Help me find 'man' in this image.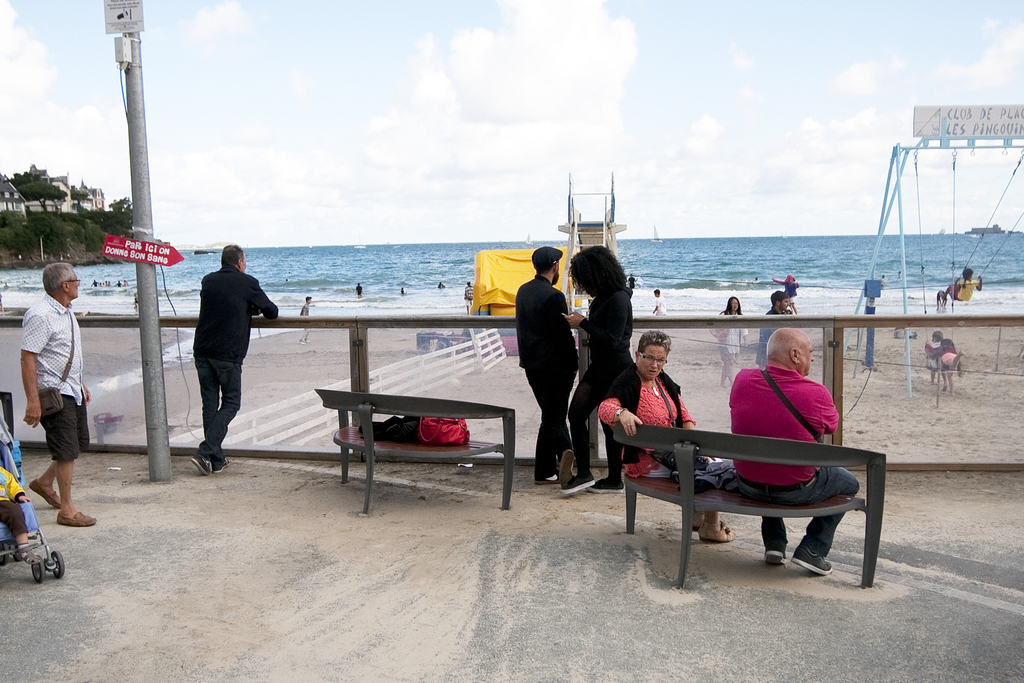
Found it: <box>757,290,791,366</box>.
